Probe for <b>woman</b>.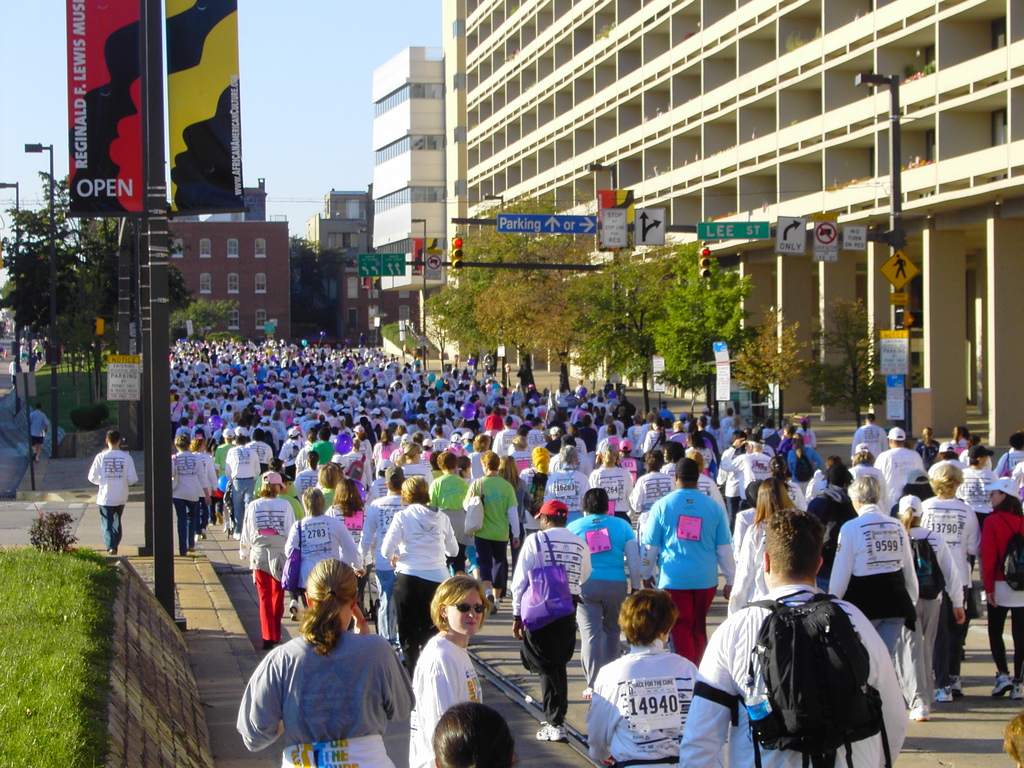
Probe result: x1=232, y1=570, x2=403, y2=759.
